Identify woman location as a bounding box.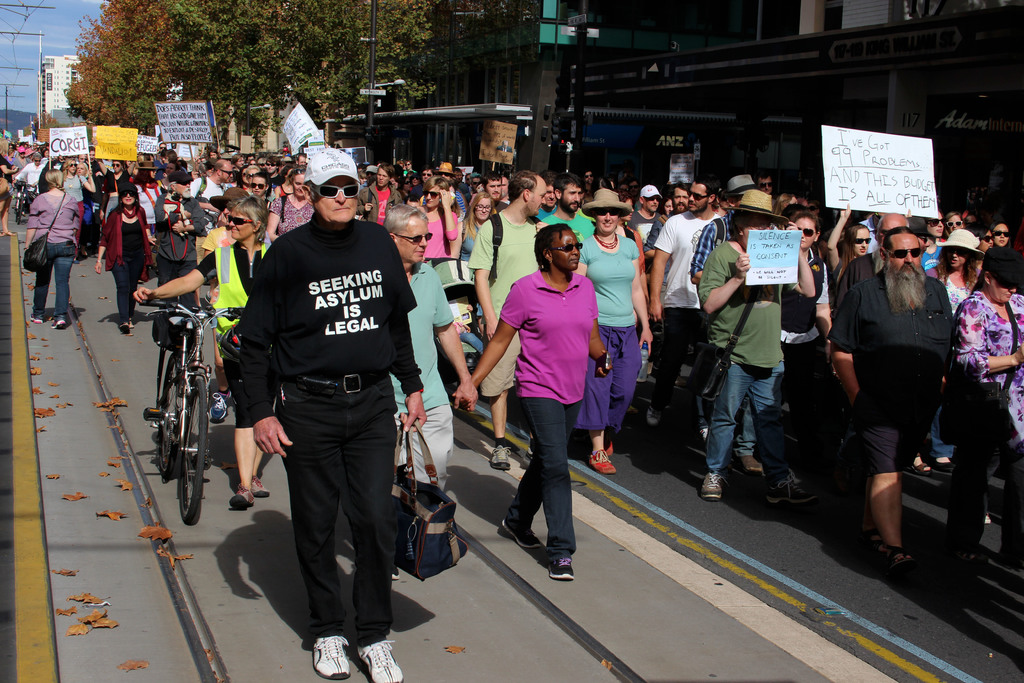
(left=953, top=243, right=1020, bottom=579).
